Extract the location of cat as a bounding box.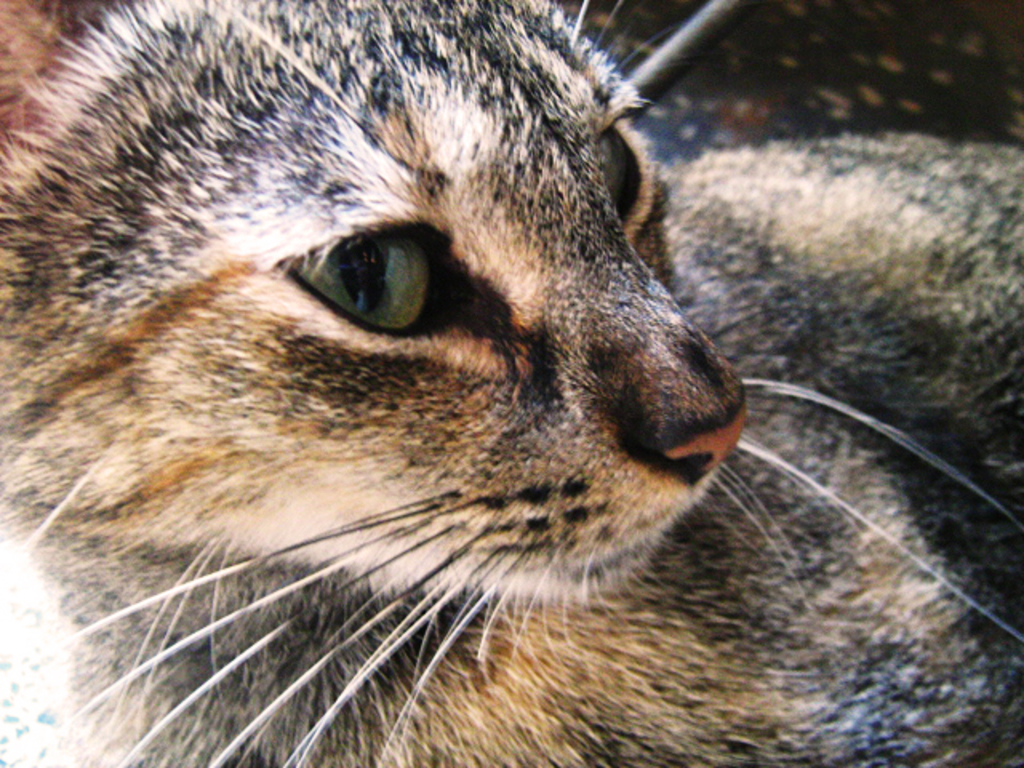
pyautogui.locateOnScreen(0, 0, 1022, 766).
